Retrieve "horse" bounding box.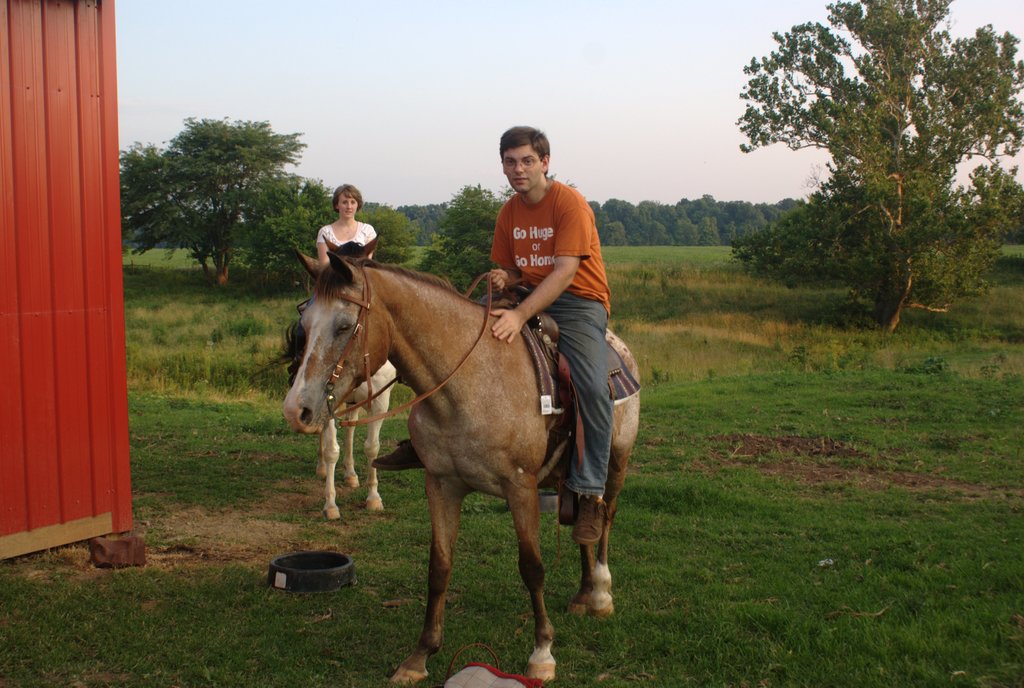
Bounding box: <region>284, 244, 640, 687</region>.
